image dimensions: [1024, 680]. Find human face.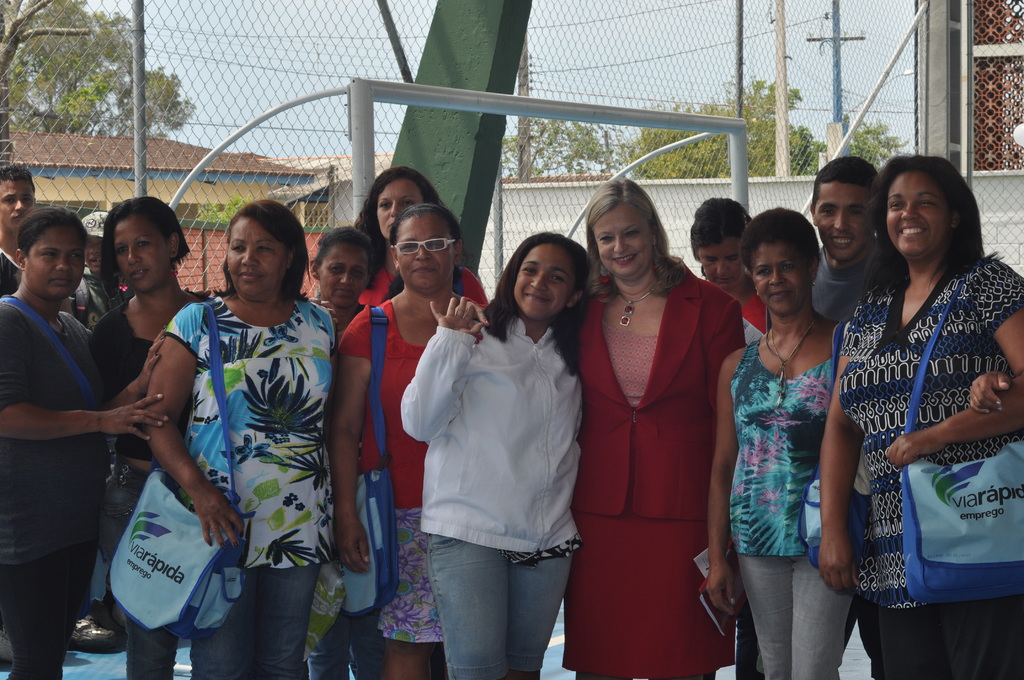
region(24, 225, 90, 303).
